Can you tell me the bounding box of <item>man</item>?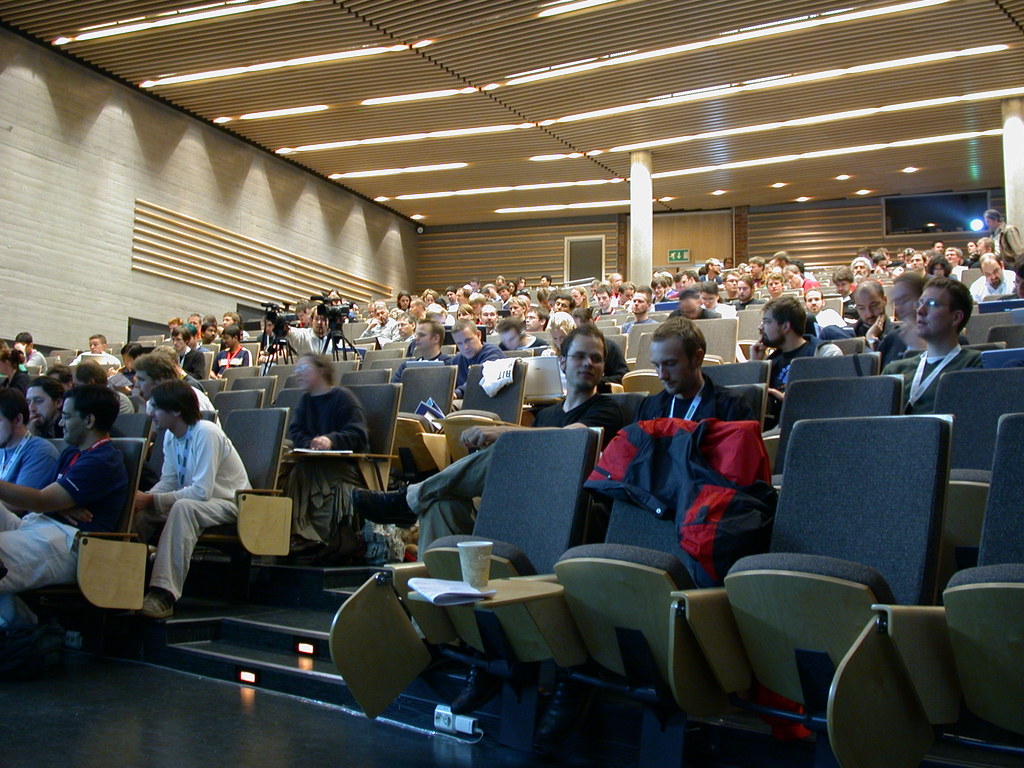
bbox(841, 257, 878, 292).
